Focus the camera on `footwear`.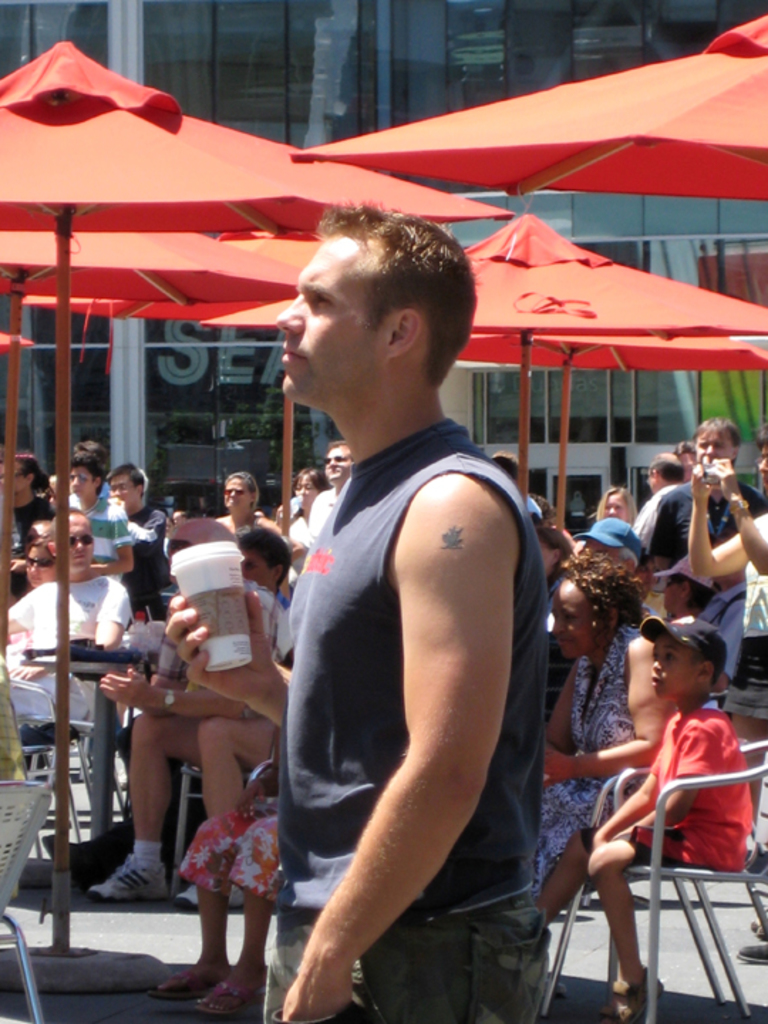
Focus region: (left=741, top=838, right=767, bottom=878).
